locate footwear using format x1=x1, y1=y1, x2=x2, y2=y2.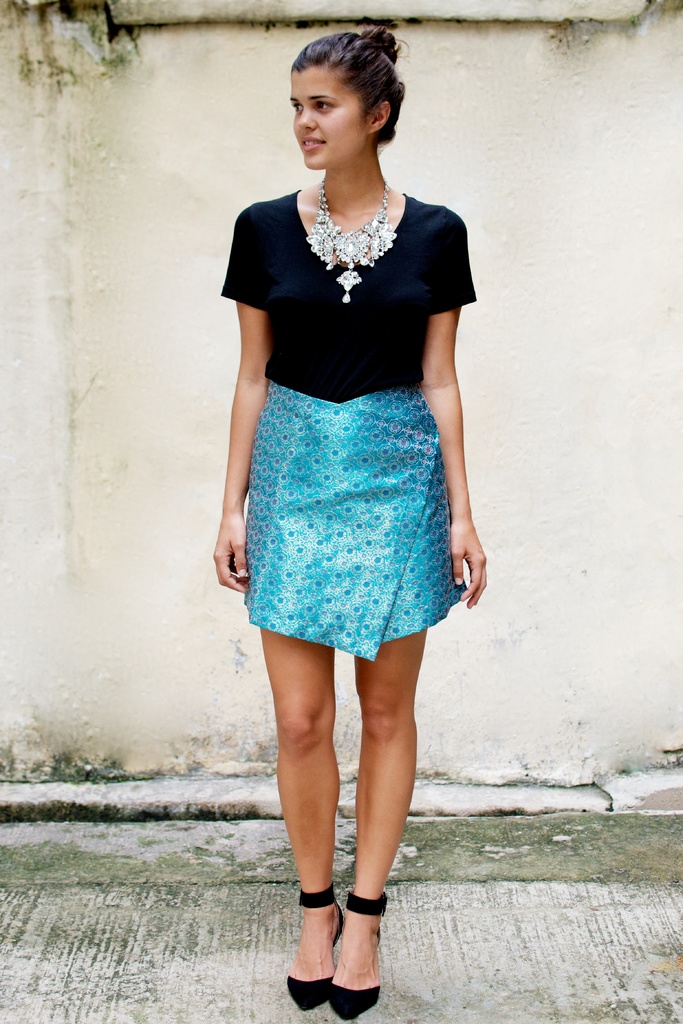
x1=283, y1=862, x2=400, y2=1020.
